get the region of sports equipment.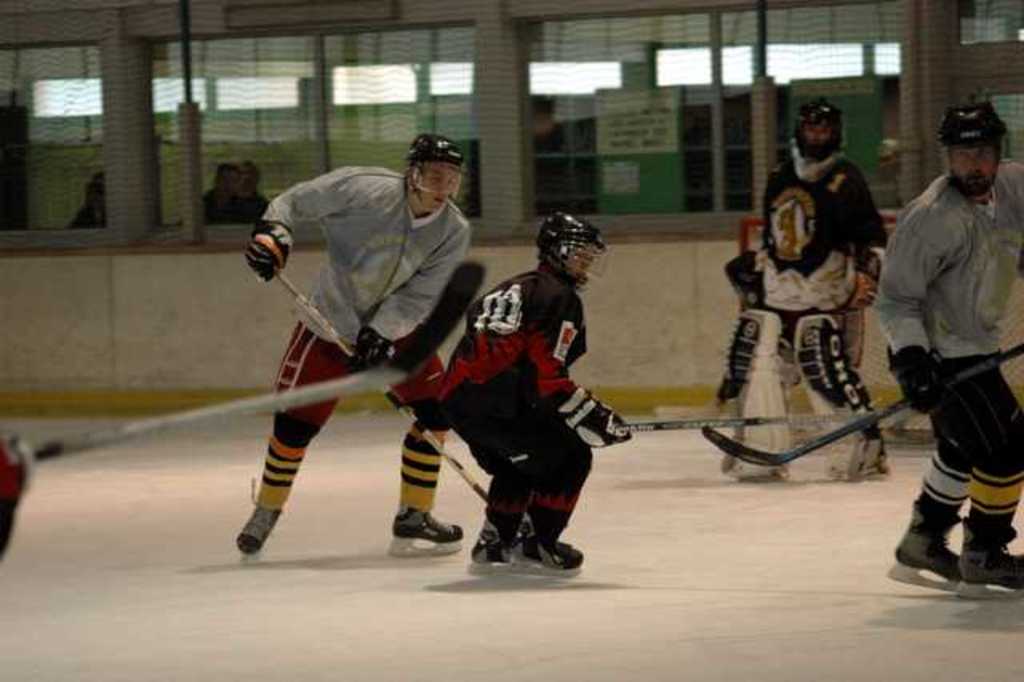
(left=838, top=427, right=890, bottom=483).
